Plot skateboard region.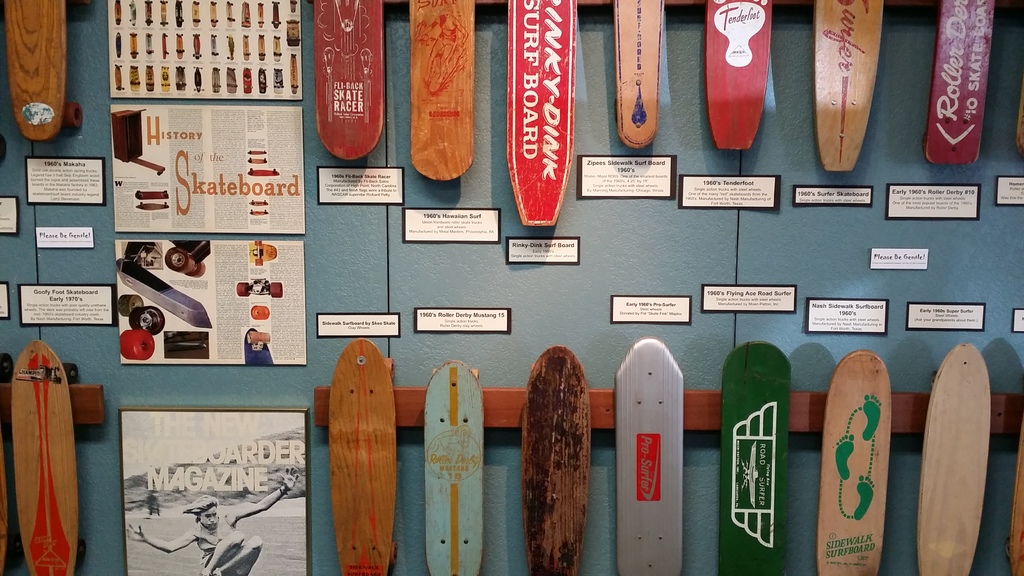
Plotted at l=1, t=0, r=87, b=141.
